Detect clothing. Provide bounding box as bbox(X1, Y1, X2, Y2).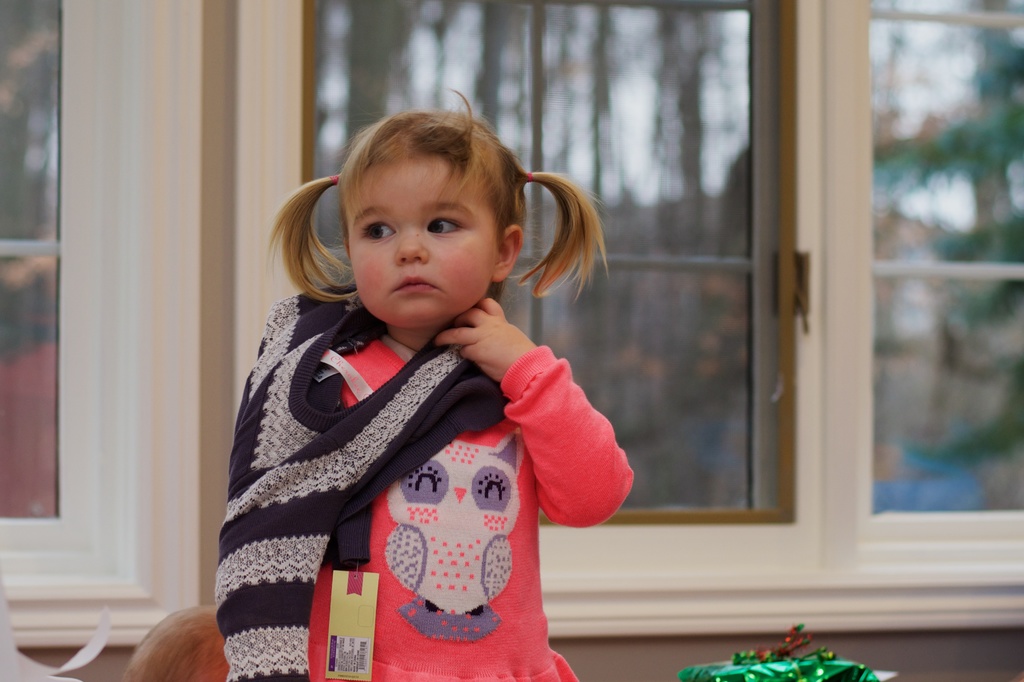
bbox(197, 290, 577, 681).
